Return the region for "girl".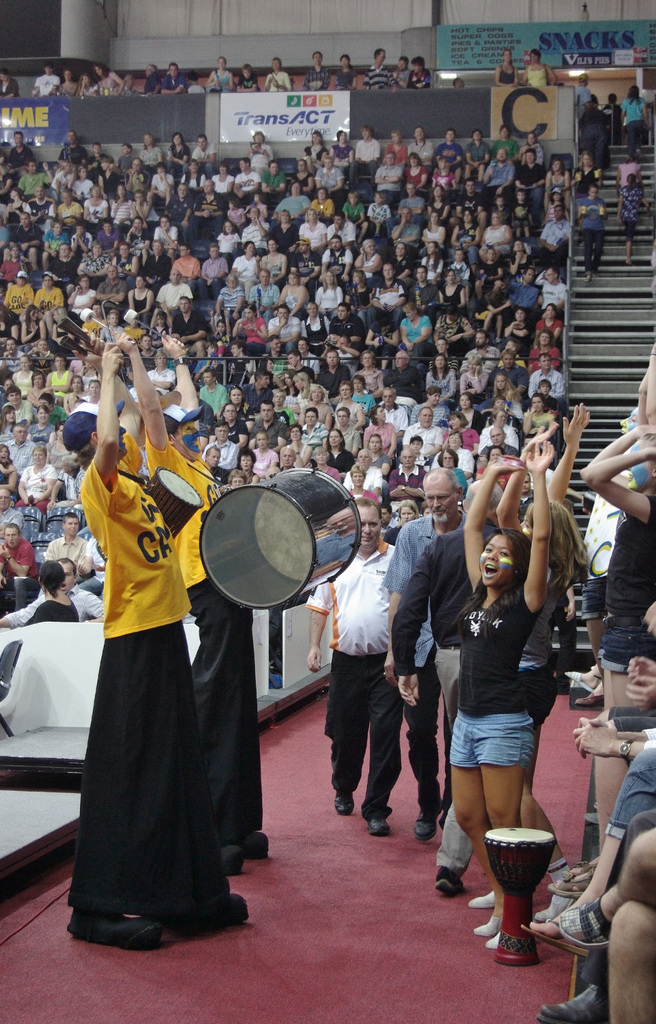
crop(447, 449, 552, 953).
